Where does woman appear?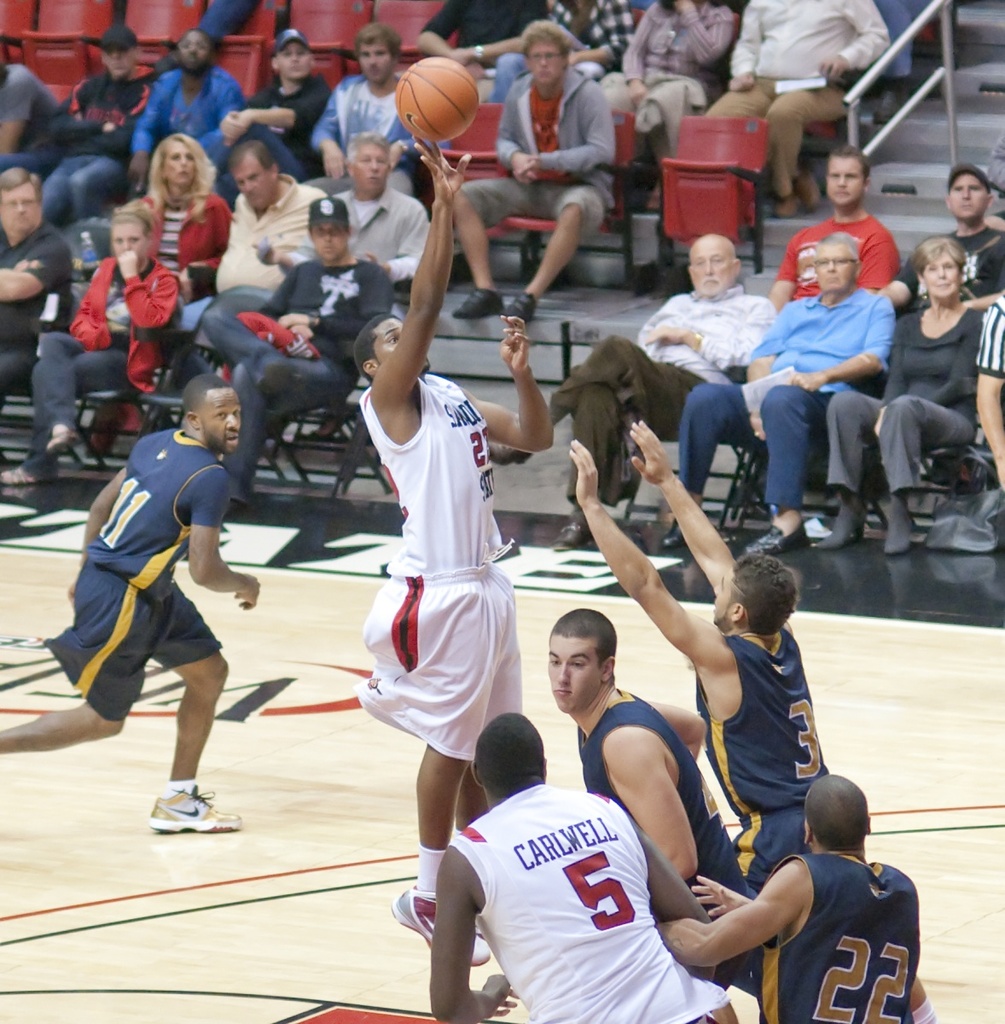
Appears at BBox(0, 196, 176, 489).
